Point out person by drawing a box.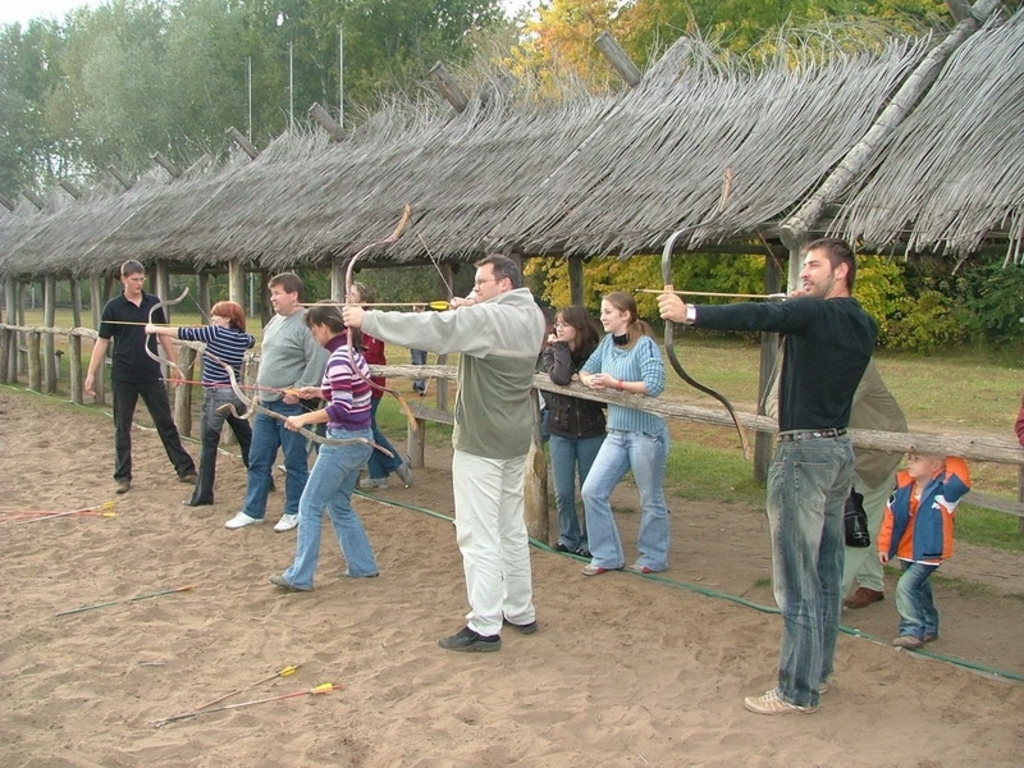
232, 284, 320, 534.
